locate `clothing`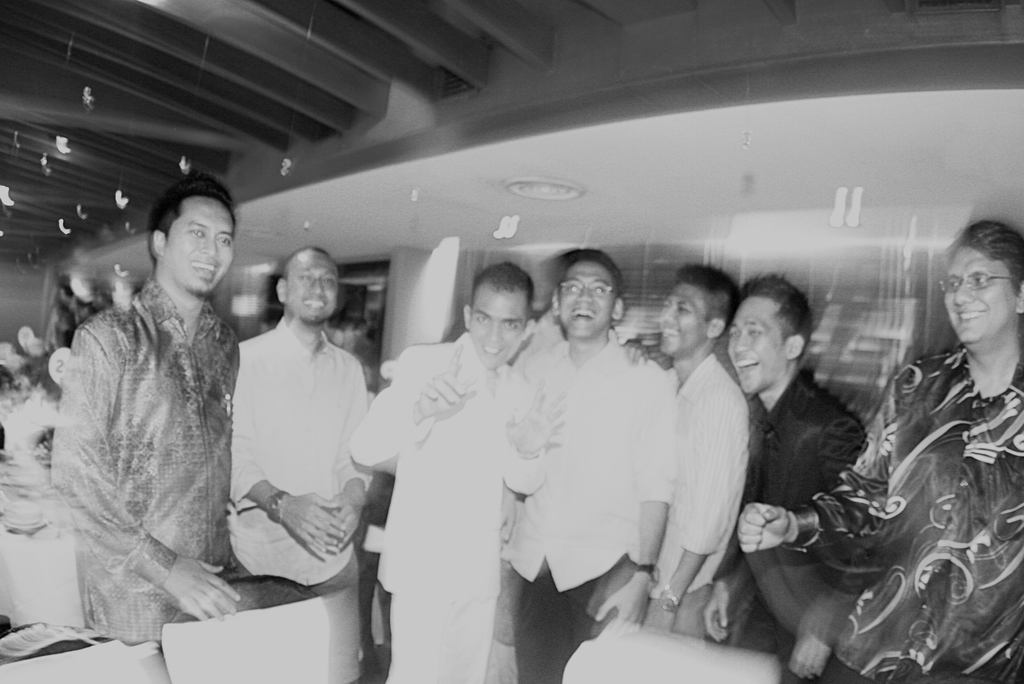
detection(715, 366, 864, 683)
